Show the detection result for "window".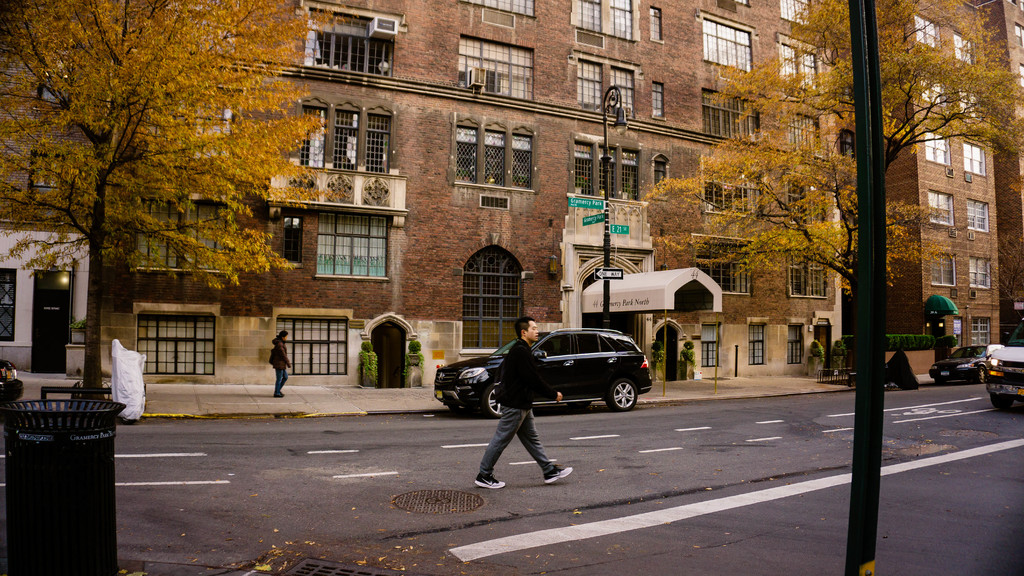
locate(695, 231, 750, 289).
